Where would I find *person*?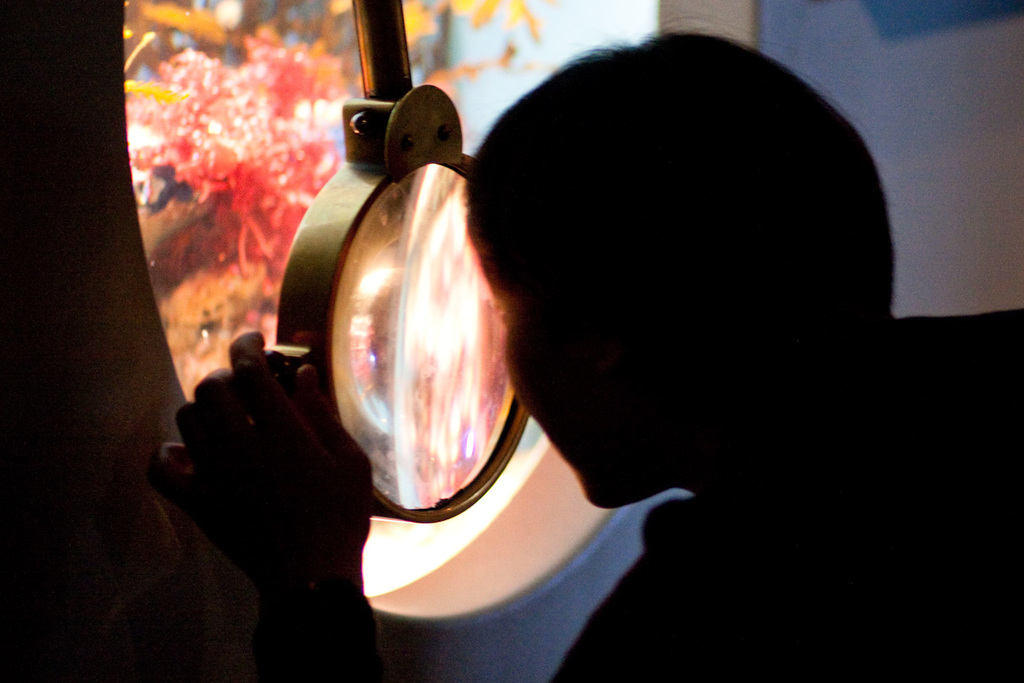
At box(152, 25, 1023, 682).
